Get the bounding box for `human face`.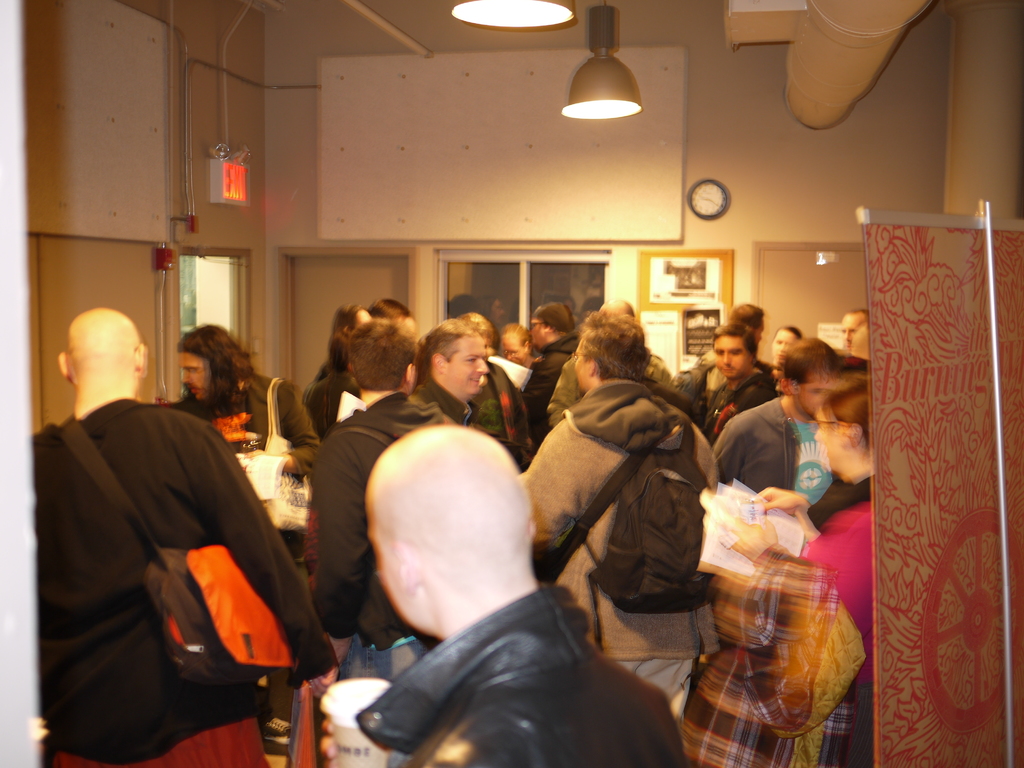
Rect(177, 352, 209, 400).
